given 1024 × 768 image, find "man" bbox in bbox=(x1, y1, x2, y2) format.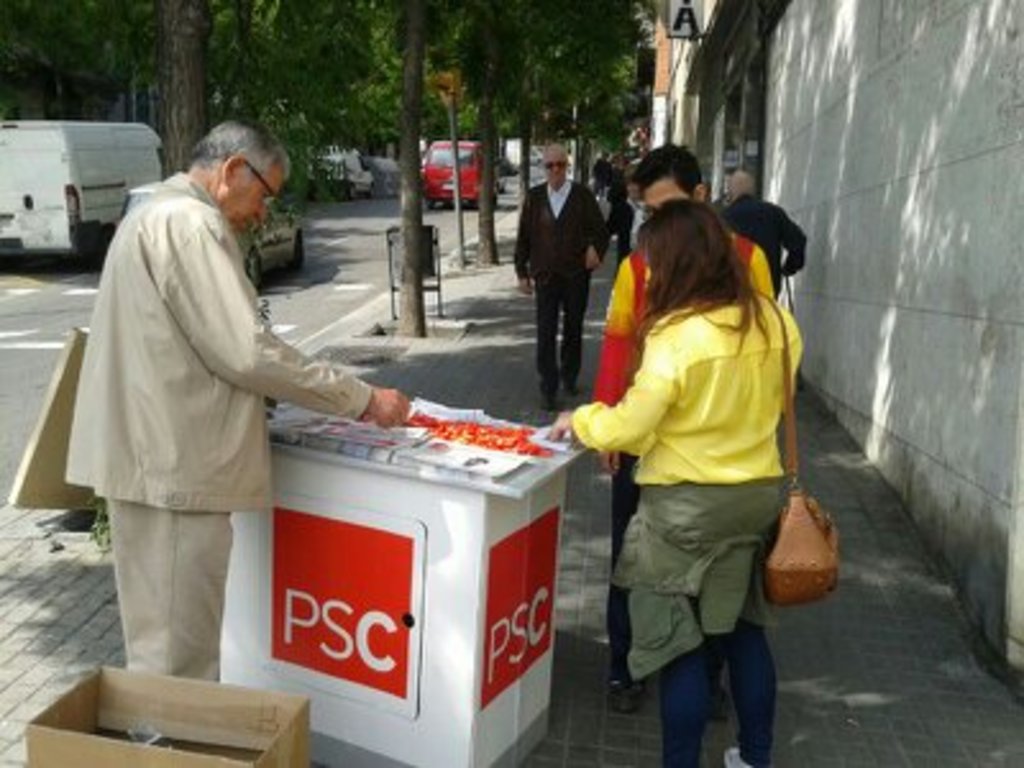
bbox=(509, 138, 609, 410).
